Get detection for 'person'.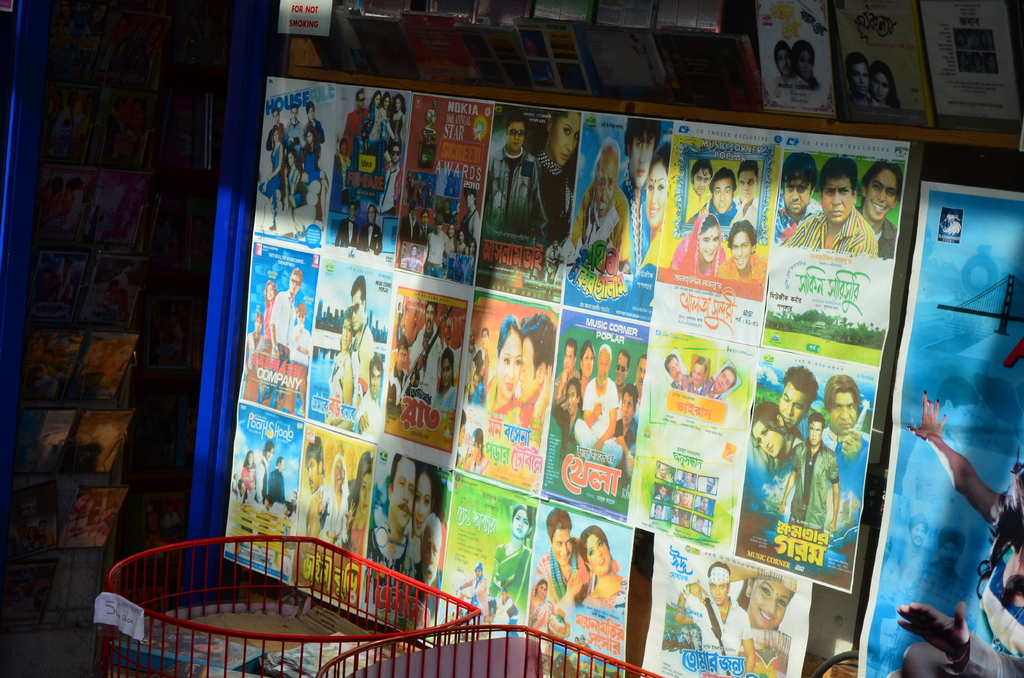
Detection: 854,157,904,261.
